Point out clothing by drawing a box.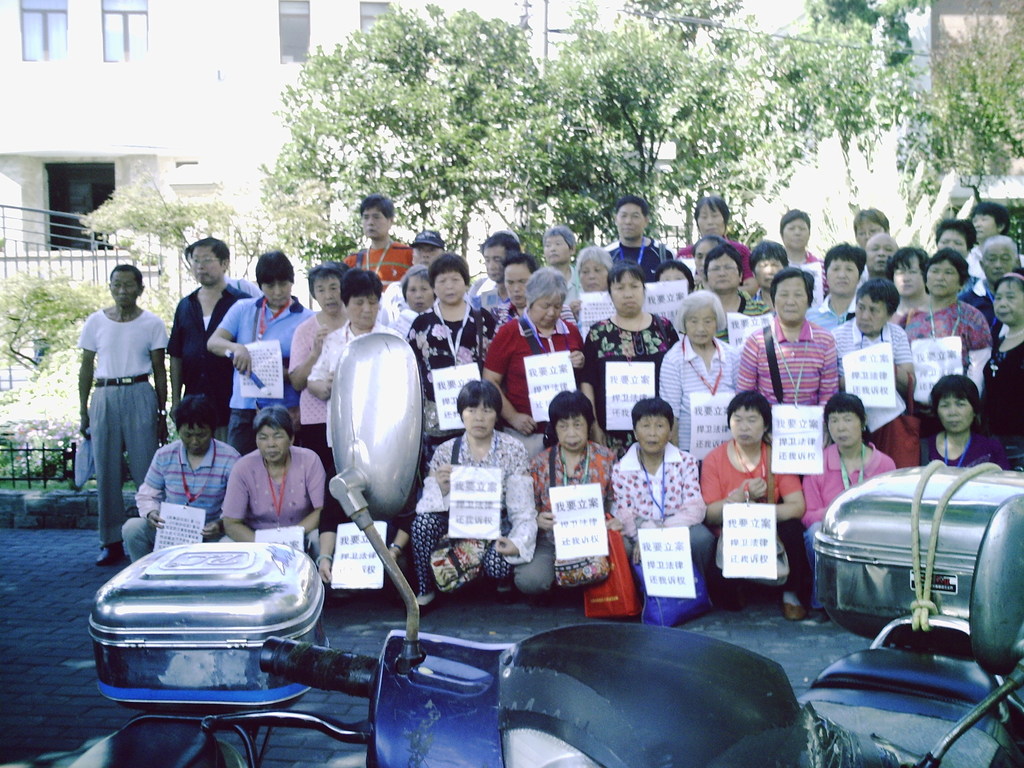
{"x1": 798, "y1": 440, "x2": 892, "y2": 582}.
